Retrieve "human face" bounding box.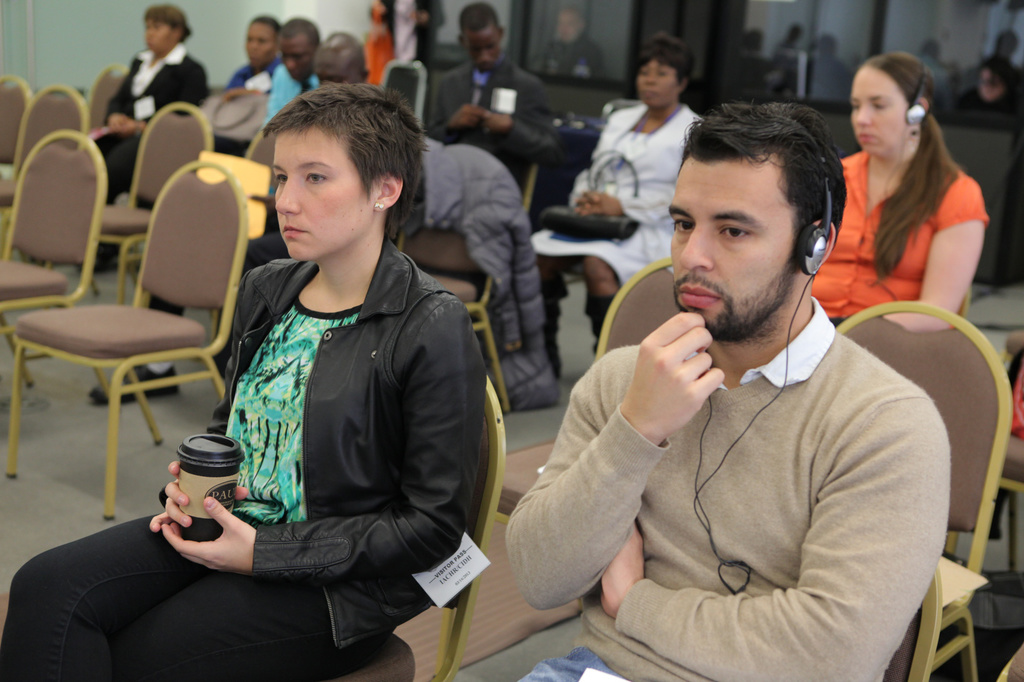
Bounding box: pyautogui.locateOnScreen(272, 124, 372, 266).
